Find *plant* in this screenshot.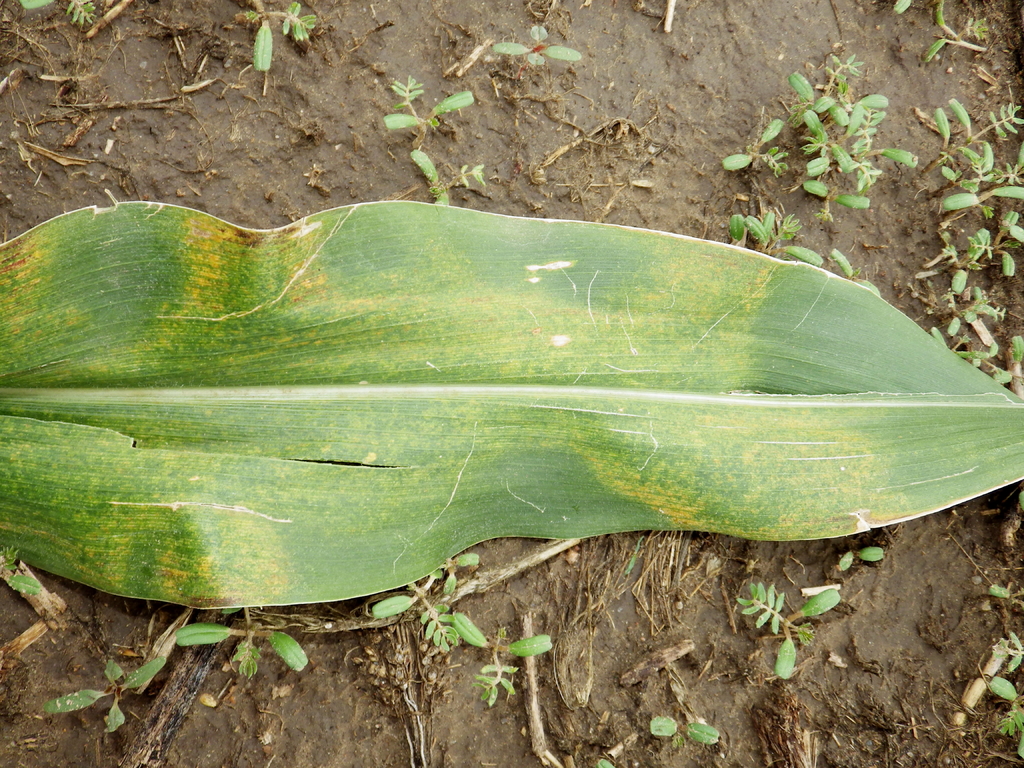
The bounding box for *plant* is 840, 547, 885, 575.
